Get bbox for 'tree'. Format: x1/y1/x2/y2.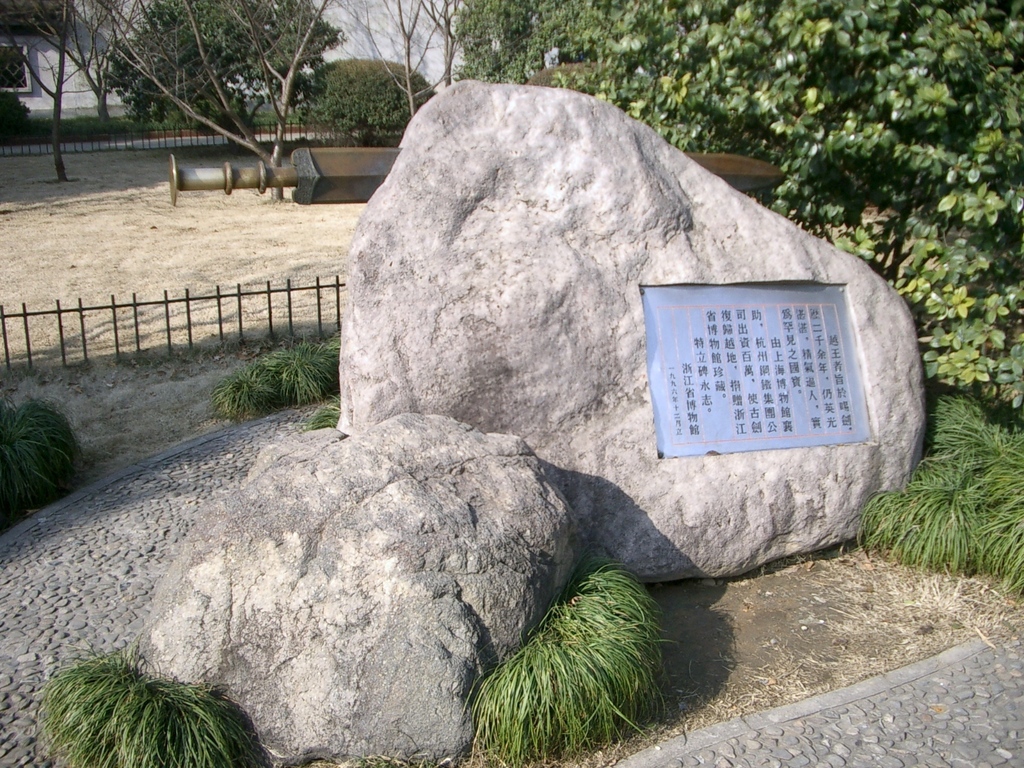
84/3/346/161.
